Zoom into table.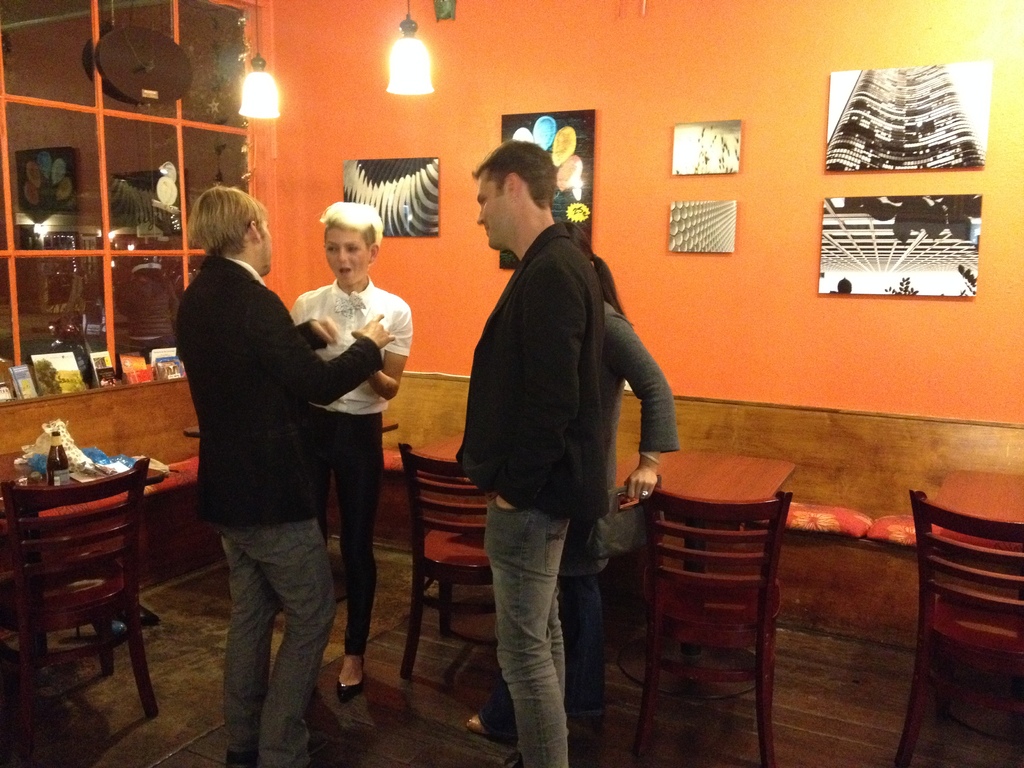
Zoom target: (left=927, top=460, right=1023, bottom=548).
